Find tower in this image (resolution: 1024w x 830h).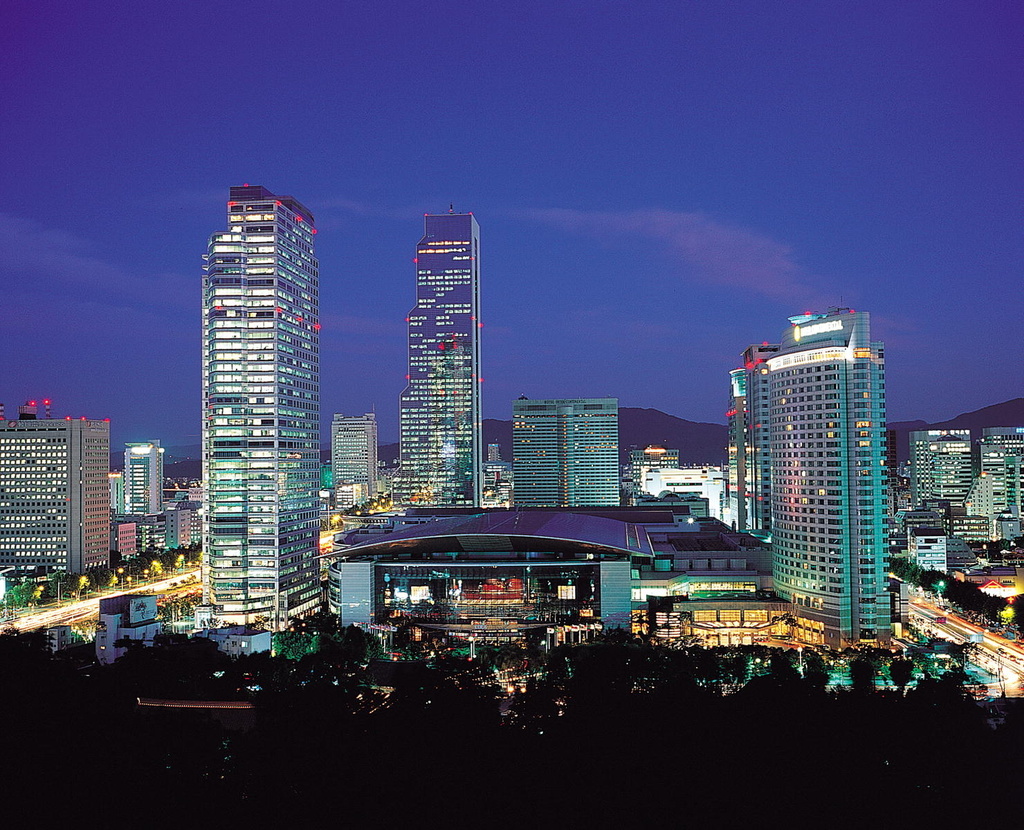
(left=738, top=291, right=893, bottom=657).
